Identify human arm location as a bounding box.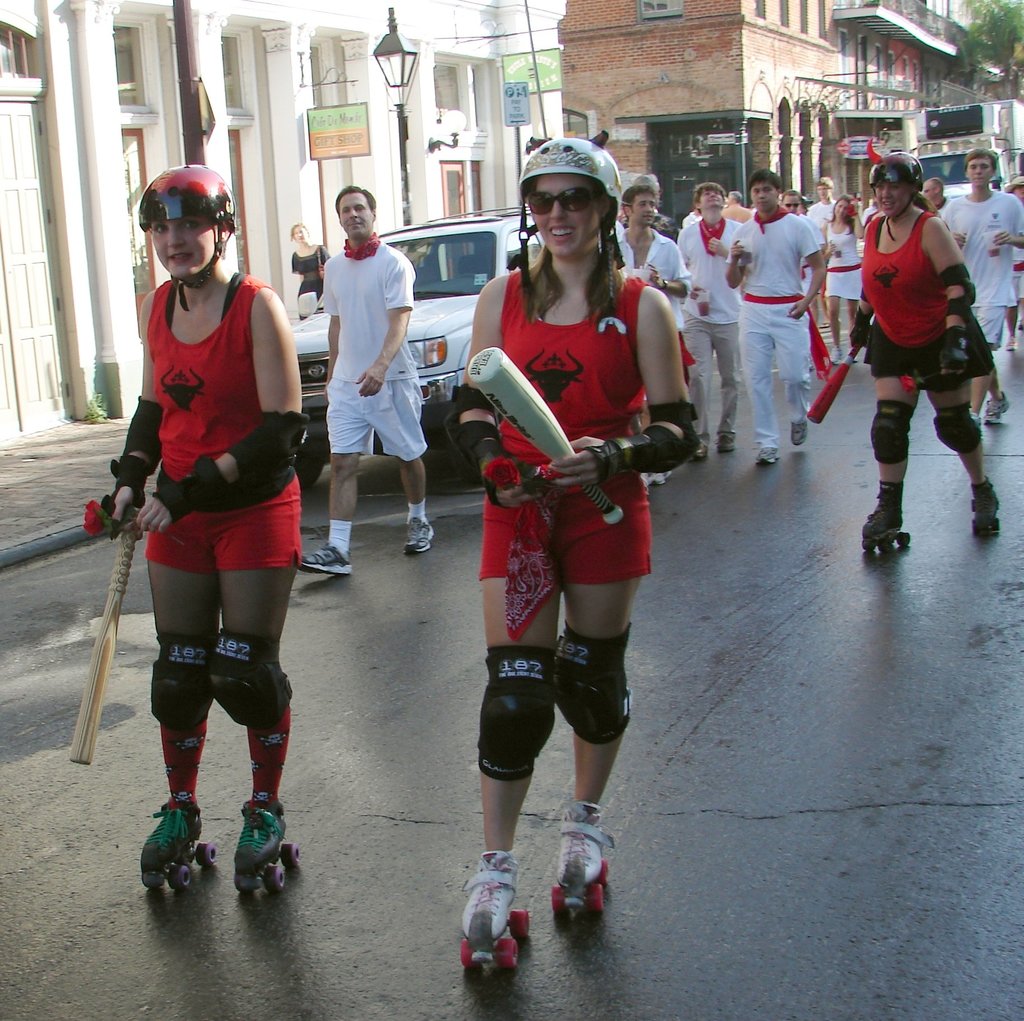
540 287 701 495.
